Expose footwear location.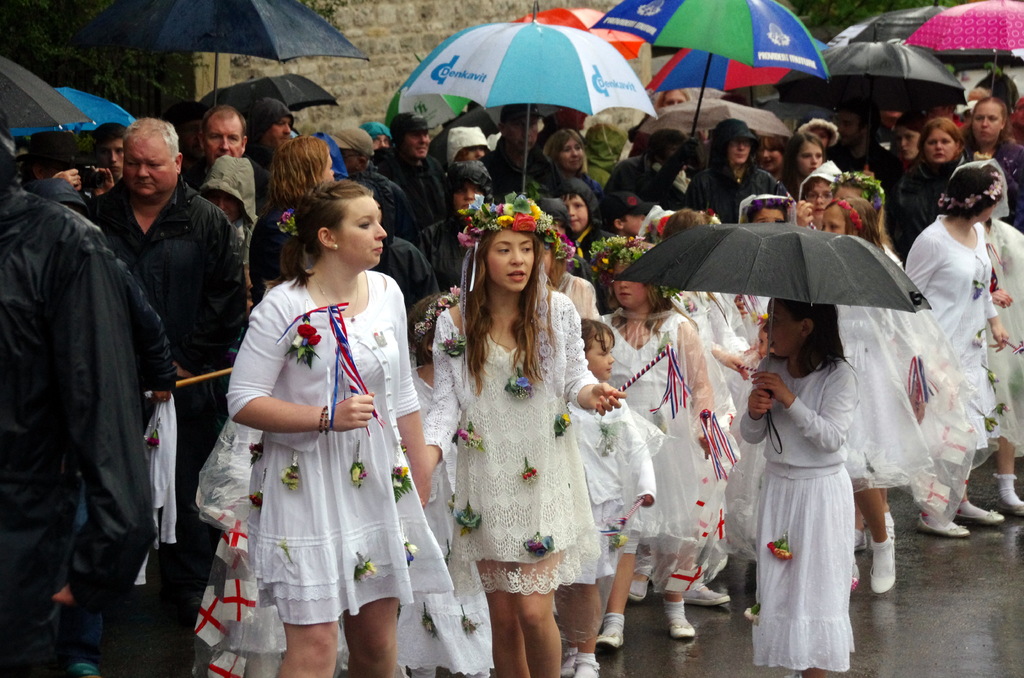
Exposed at bbox=(682, 586, 731, 609).
